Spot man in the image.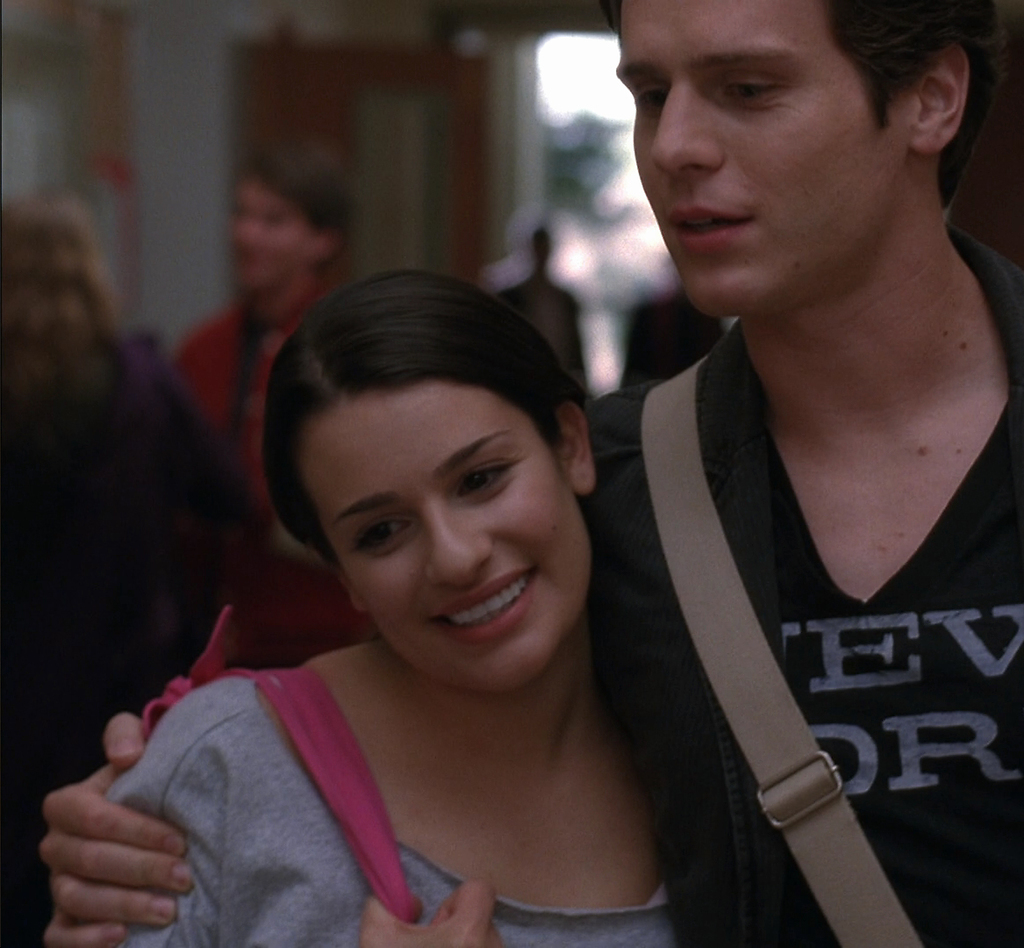
man found at box(33, 0, 1023, 947).
